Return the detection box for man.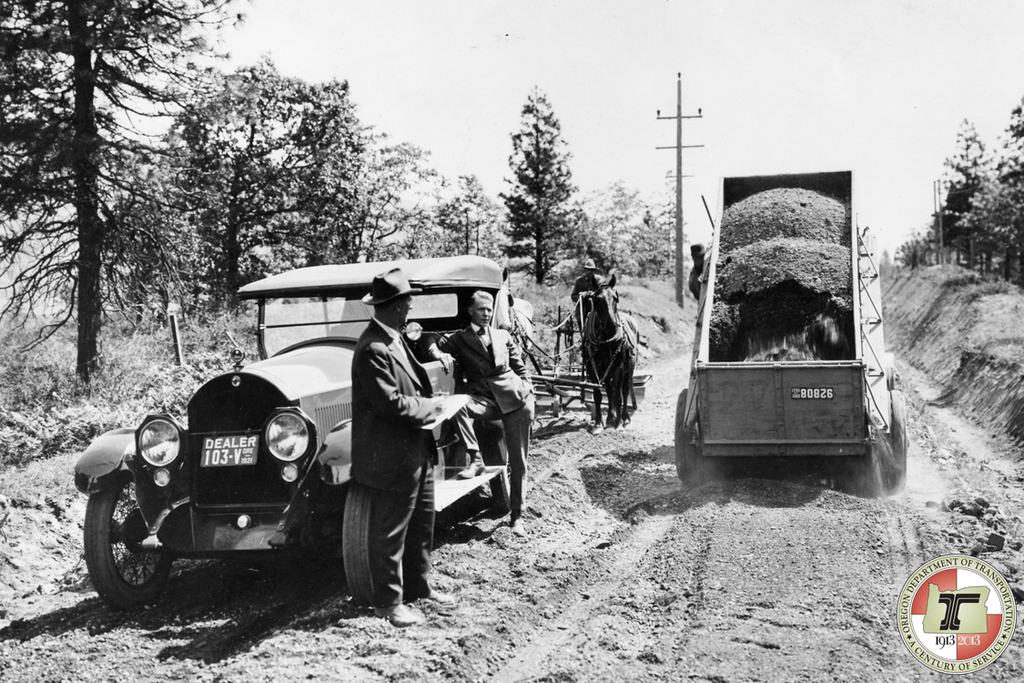
[351,262,456,627].
